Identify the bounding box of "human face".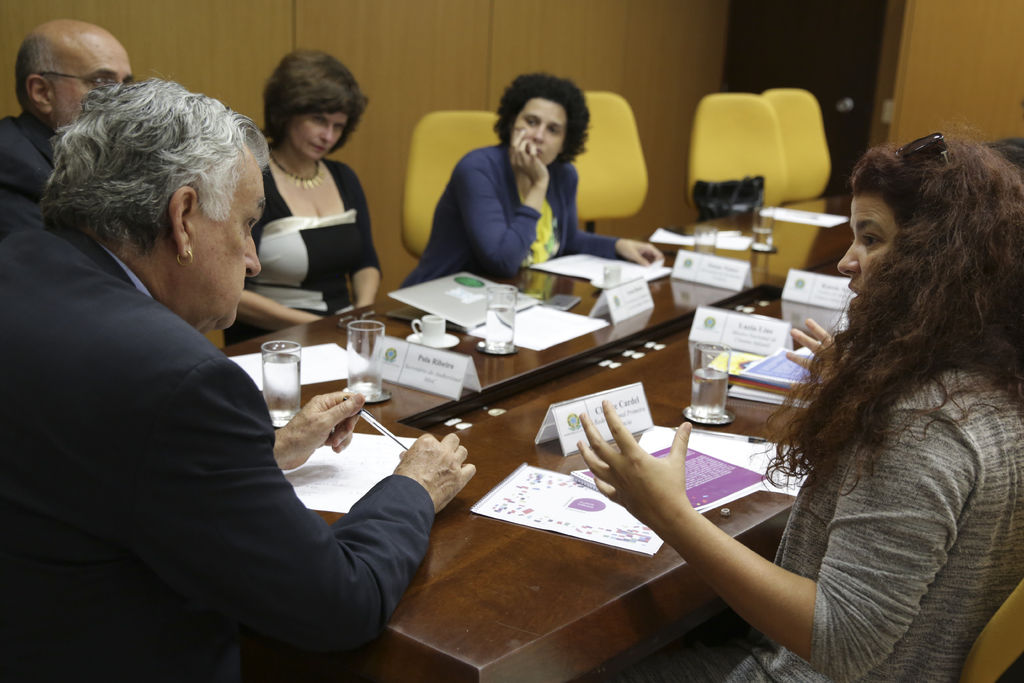
(191, 157, 261, 334).
